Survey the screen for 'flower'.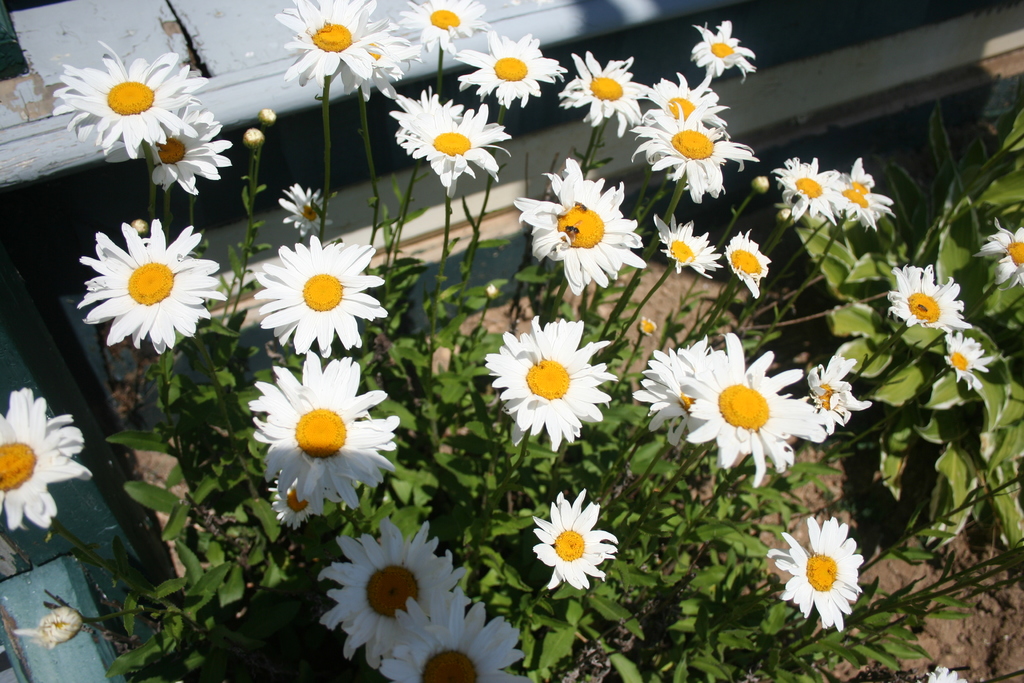
Survey found: box(75, 210, 218, 354).
